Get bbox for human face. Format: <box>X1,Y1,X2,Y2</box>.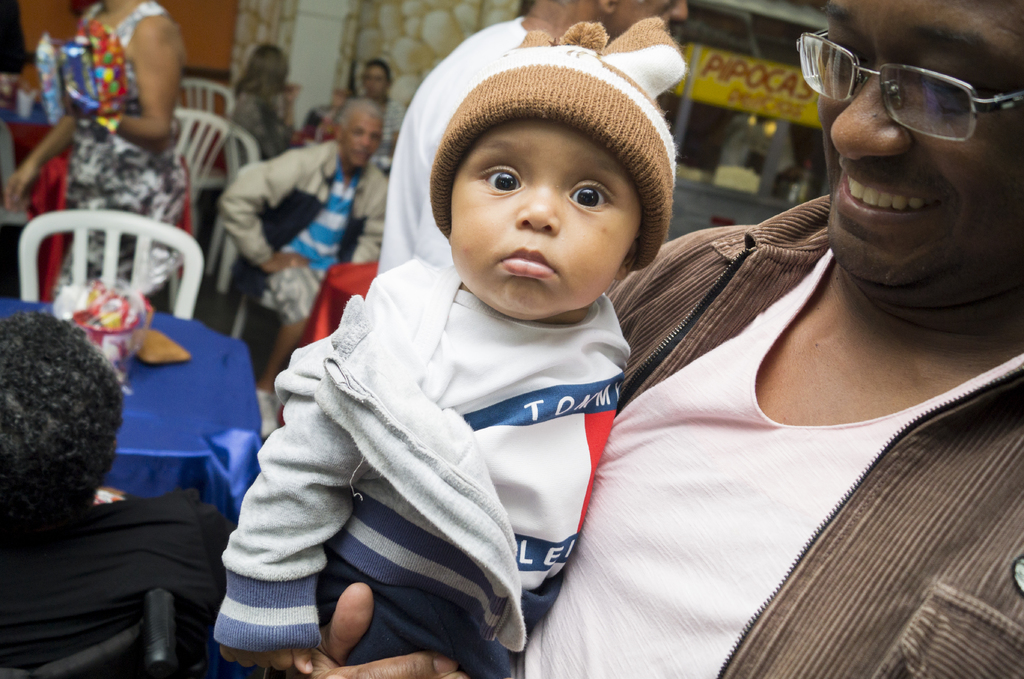
<box>348,115,381,166</box>.
